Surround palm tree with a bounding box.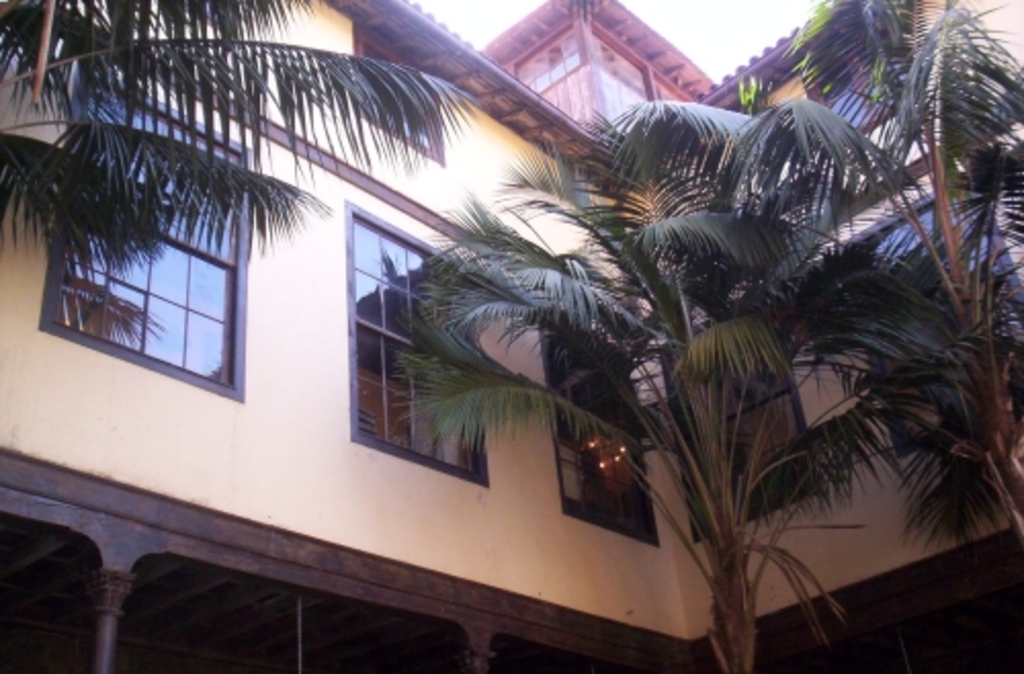
left=383, top=115, right=946, bottom=643.
